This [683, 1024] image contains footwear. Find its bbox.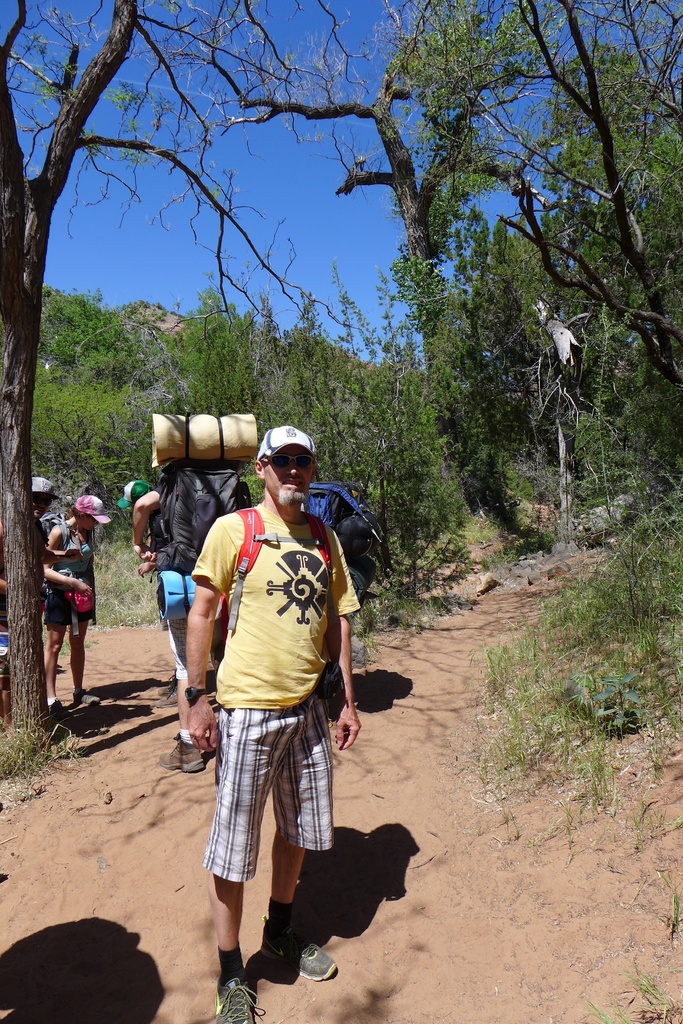
BBox(257, 915, 332, 980).
